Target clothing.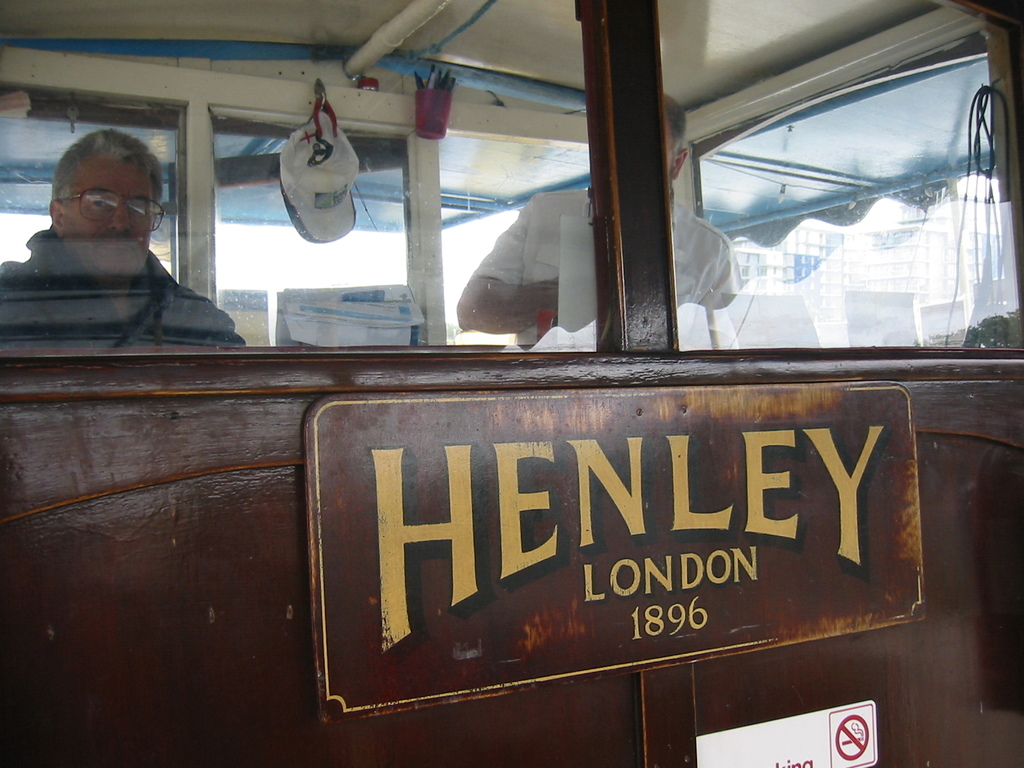
Target region: bbox=(469, 188, 740, 345).
